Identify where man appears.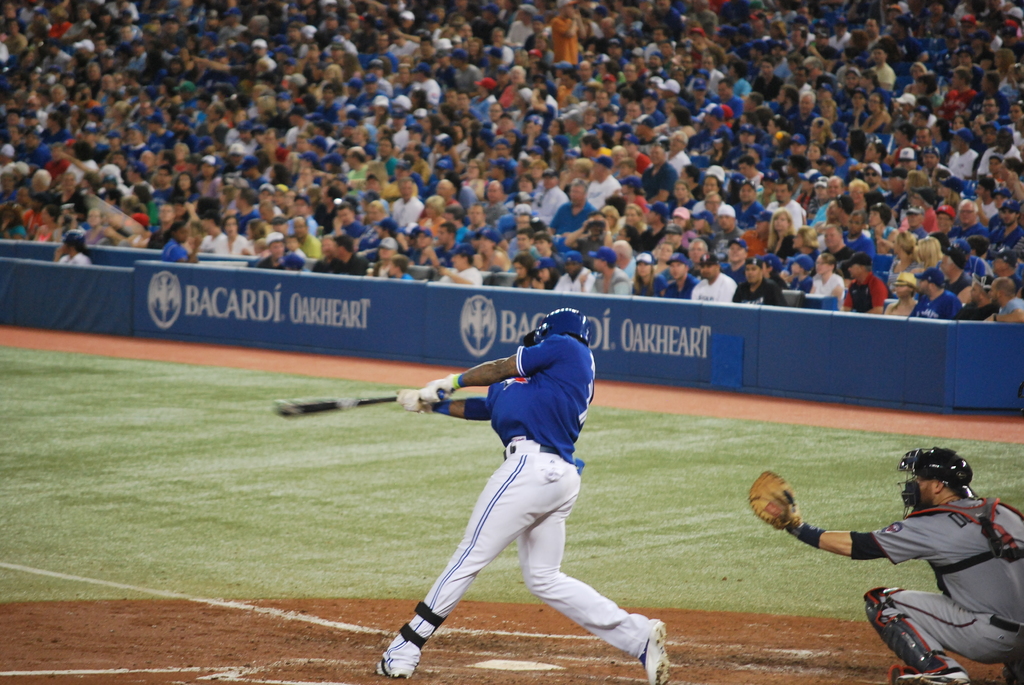
Appears at bbox=[915, 127, 937, 169].
